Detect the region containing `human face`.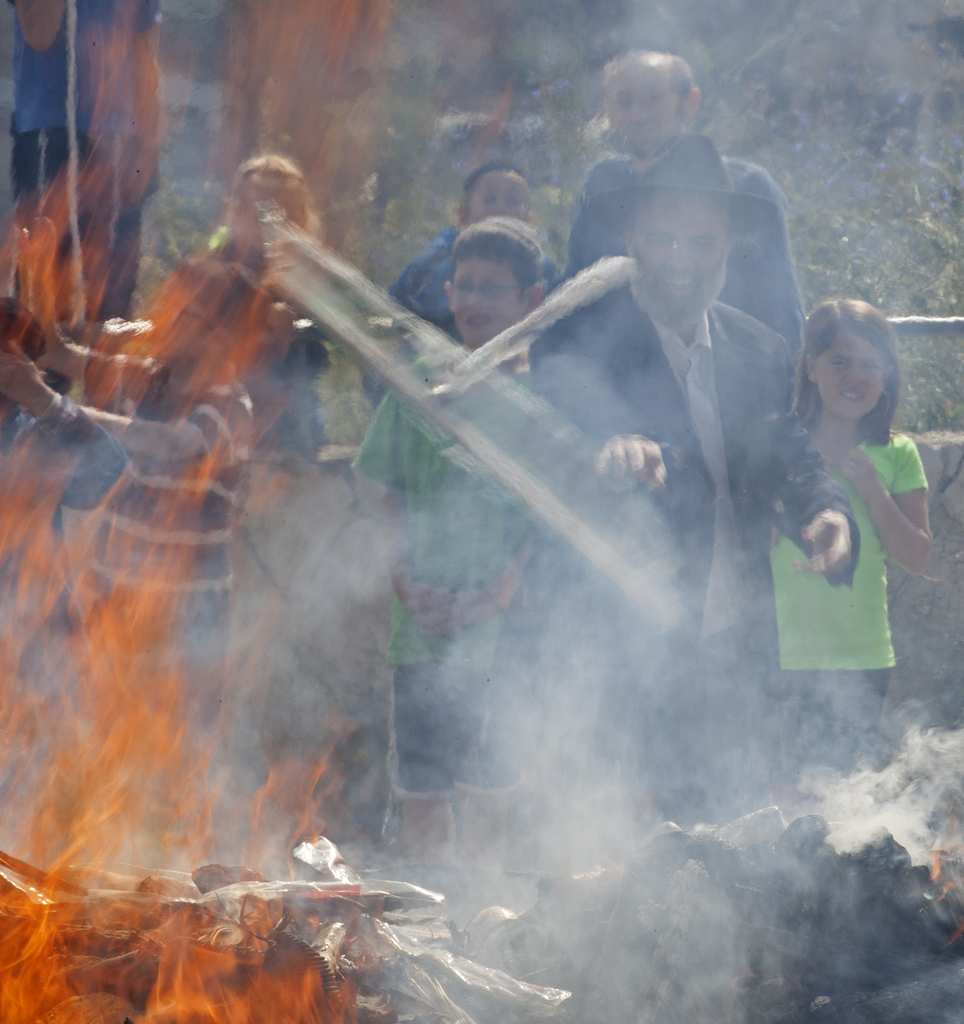
x1=604, y1=55, x2=684, y2=153.
